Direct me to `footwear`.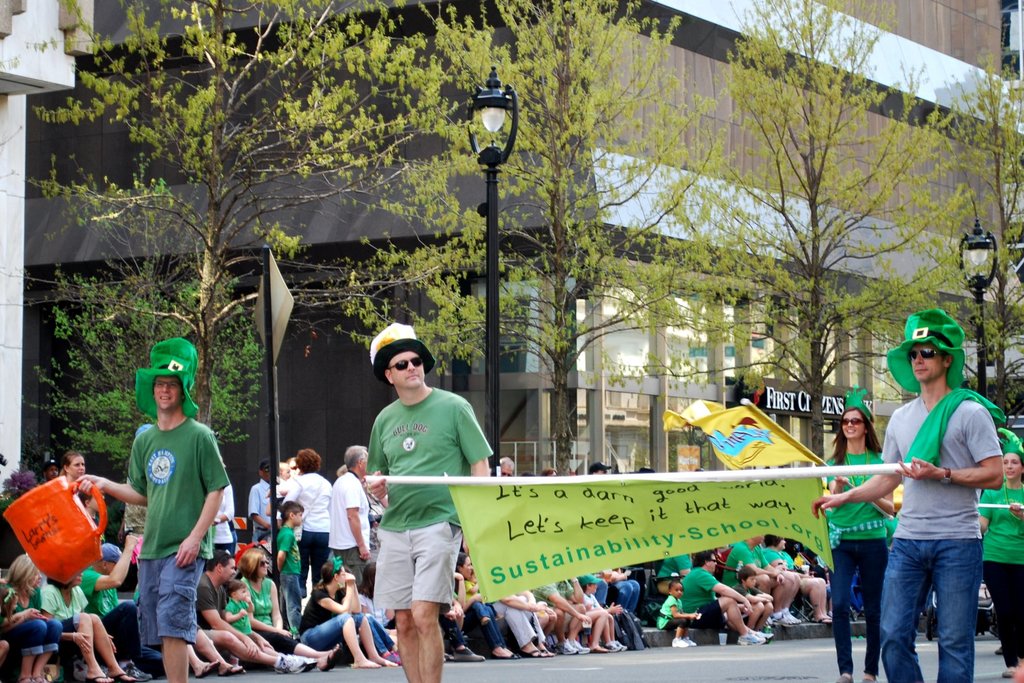
Direction: {"x1": 122, "y1": 664, "x2": 152, "y2": 682}.
